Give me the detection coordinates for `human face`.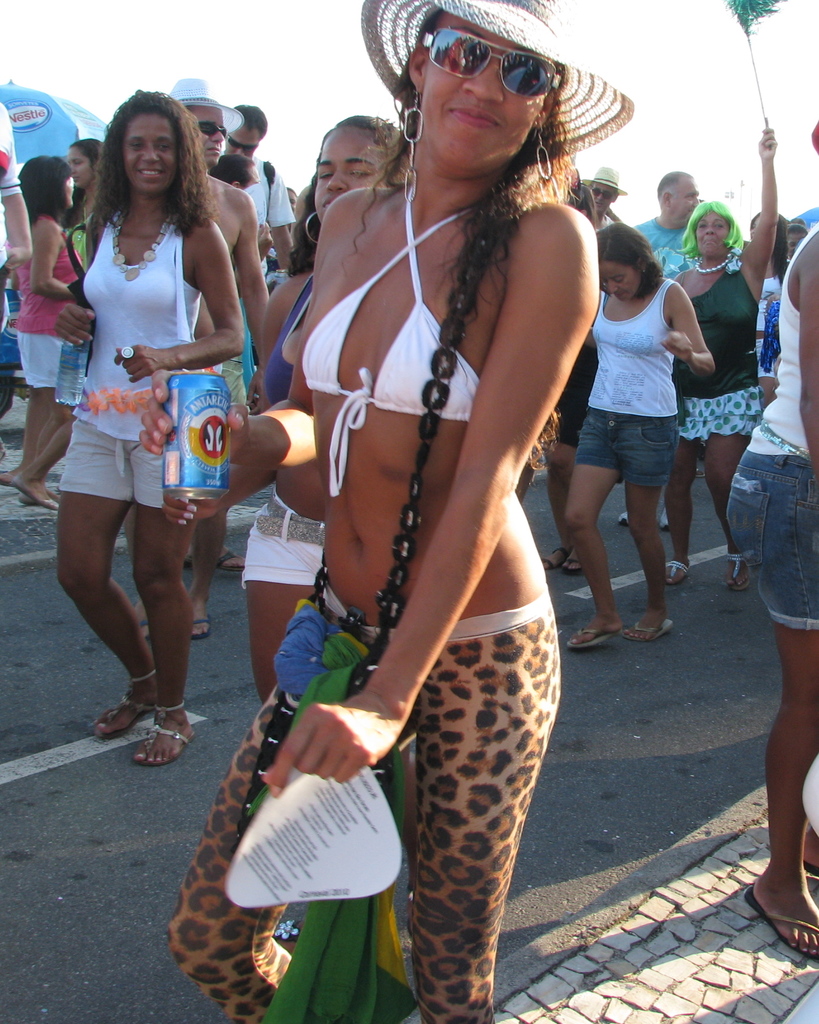
pyautogui.locateOnScreen(597, 253, 644, 305).
